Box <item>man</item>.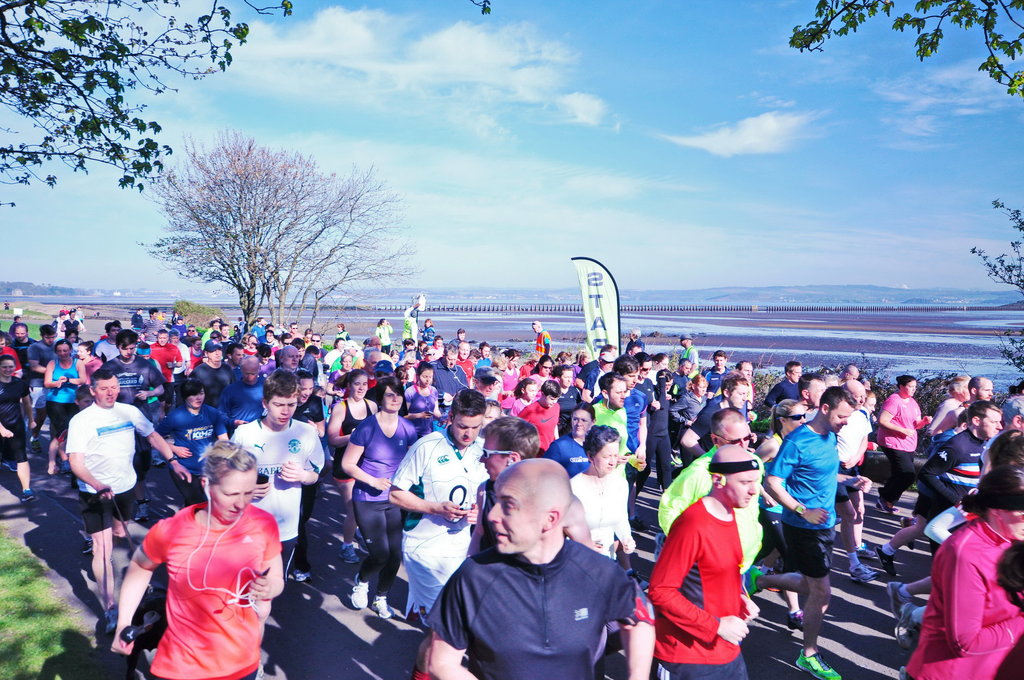
box=[836, 365, 858, 393].
